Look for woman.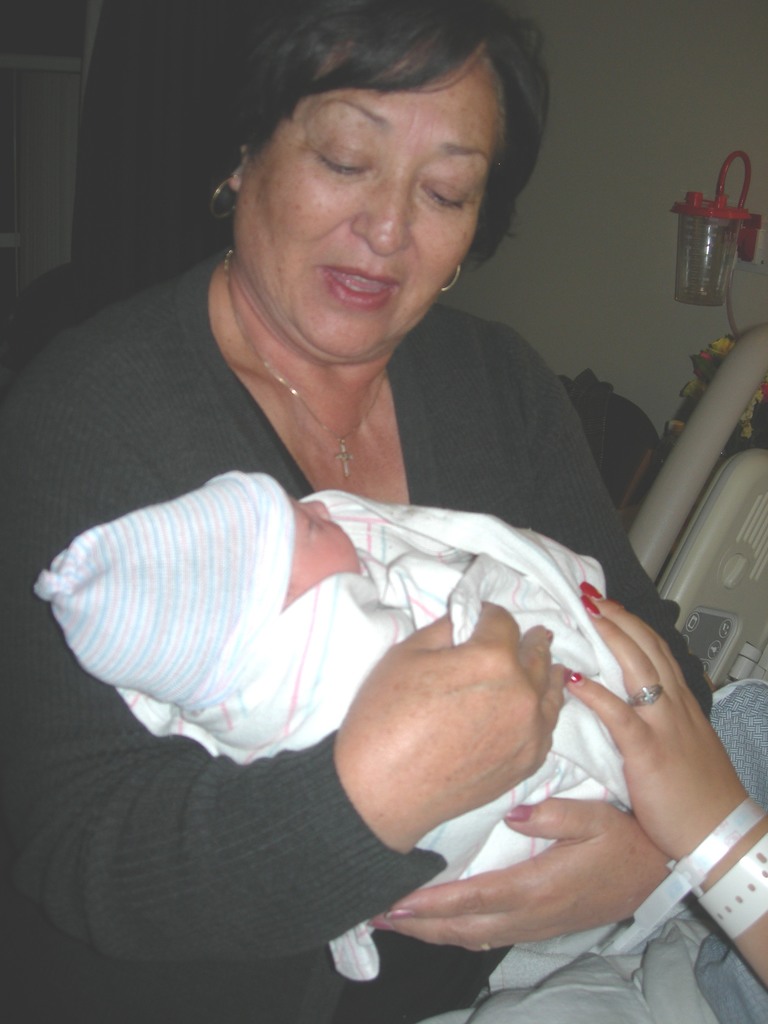
Found: box(40, 24, 678, 1012).
